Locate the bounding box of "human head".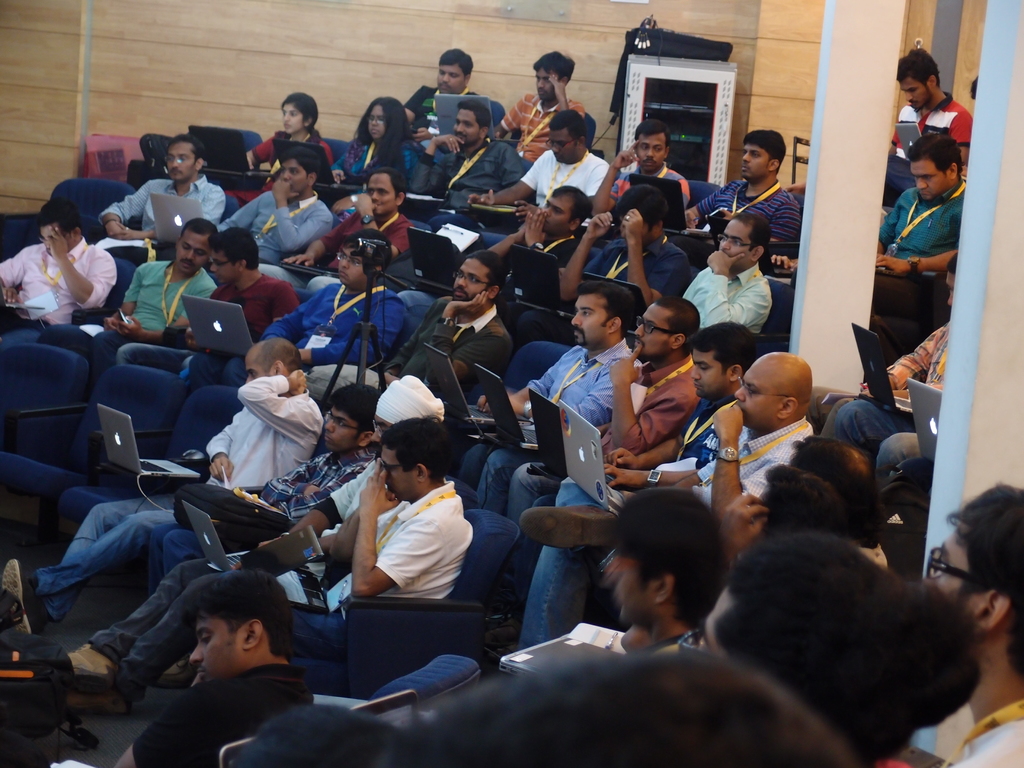
Bounding box: {"left": 742, "top": 132, "right": 787, "bottom": 180}.
